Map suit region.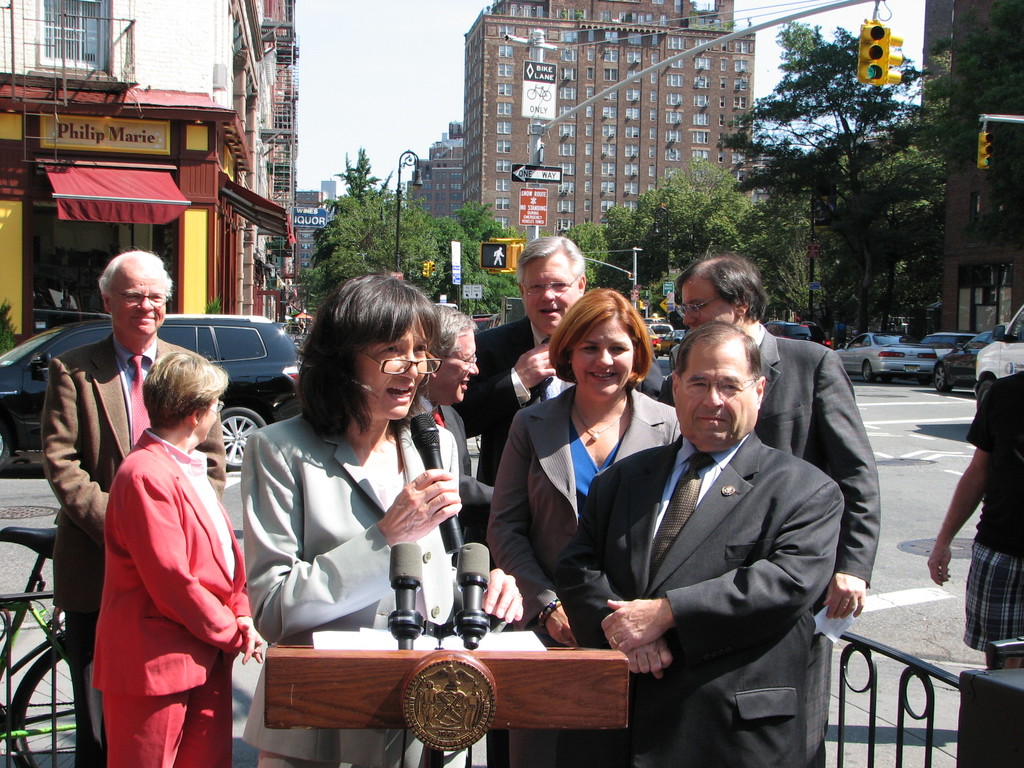
Mapped to l=39, t=332, r=227, b=767.
